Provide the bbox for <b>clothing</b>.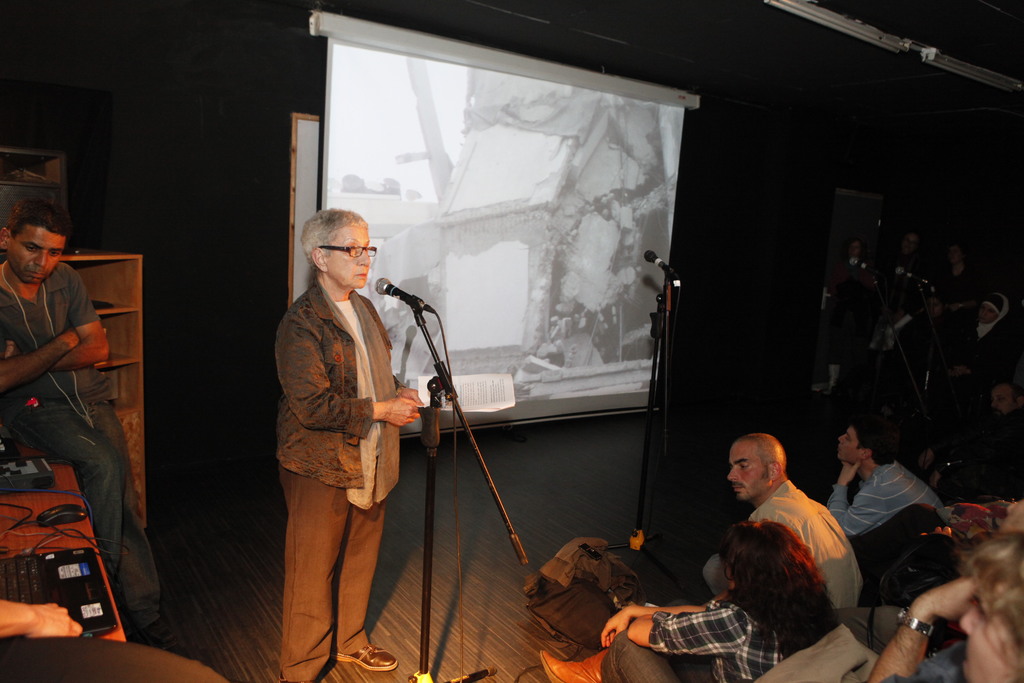
bbox=(824, 457, 951, 539).
